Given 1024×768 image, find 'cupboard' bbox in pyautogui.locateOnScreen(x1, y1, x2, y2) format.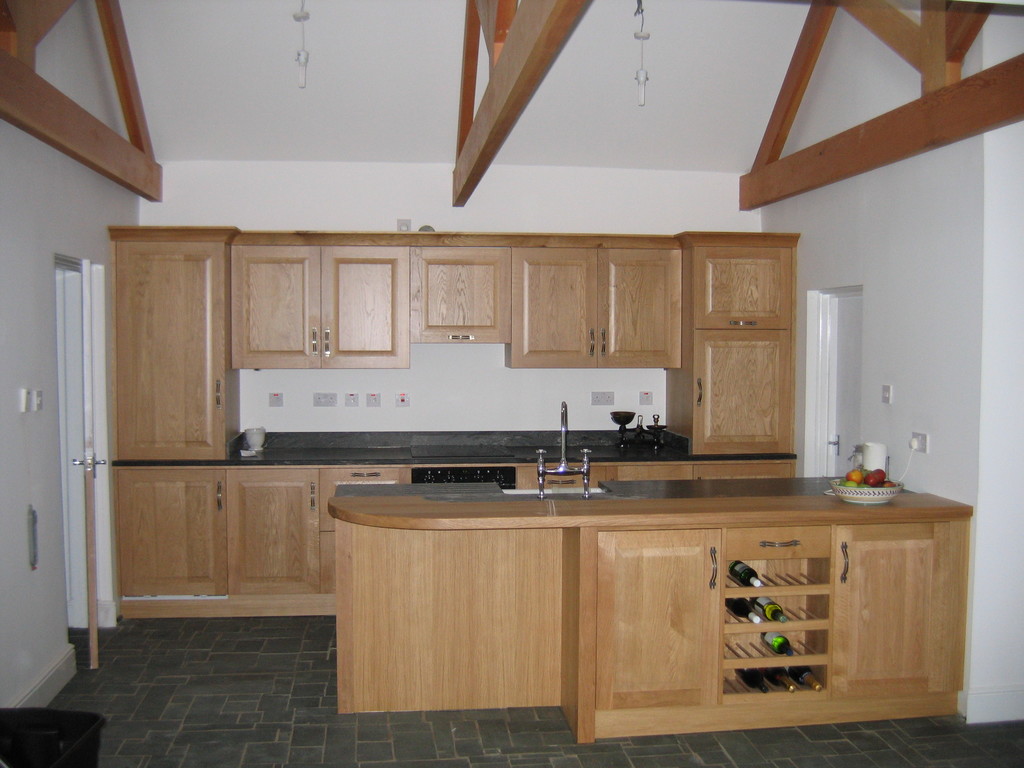
pyautogui.locateOnScreen(675, 242, 799, 476).
